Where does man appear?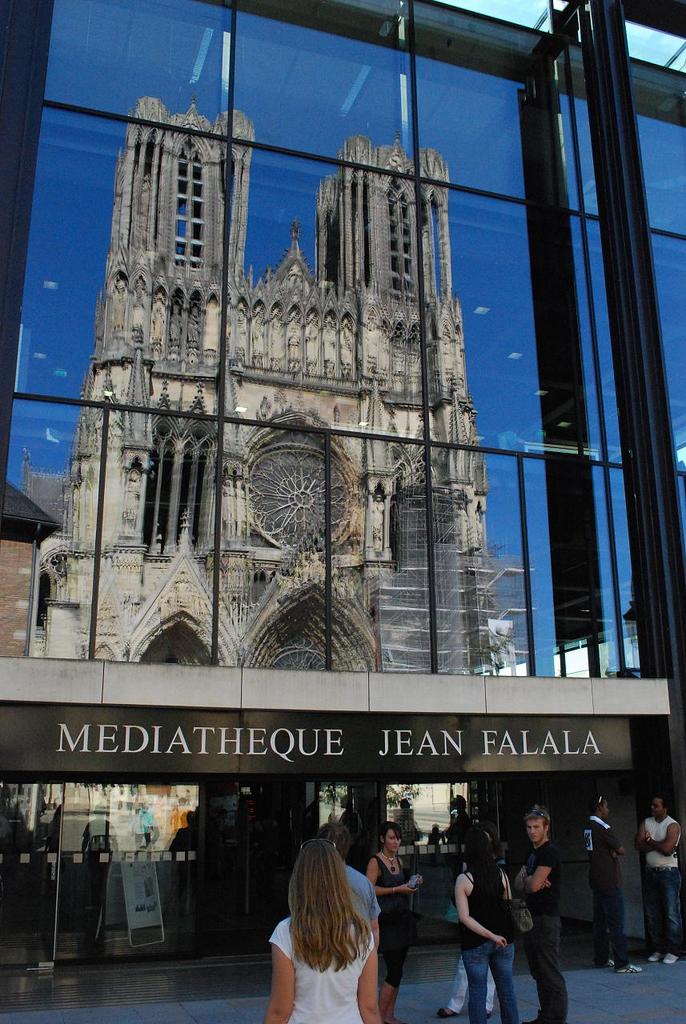
Appears at [left=507, top=803, right=566, bottom=1023].
